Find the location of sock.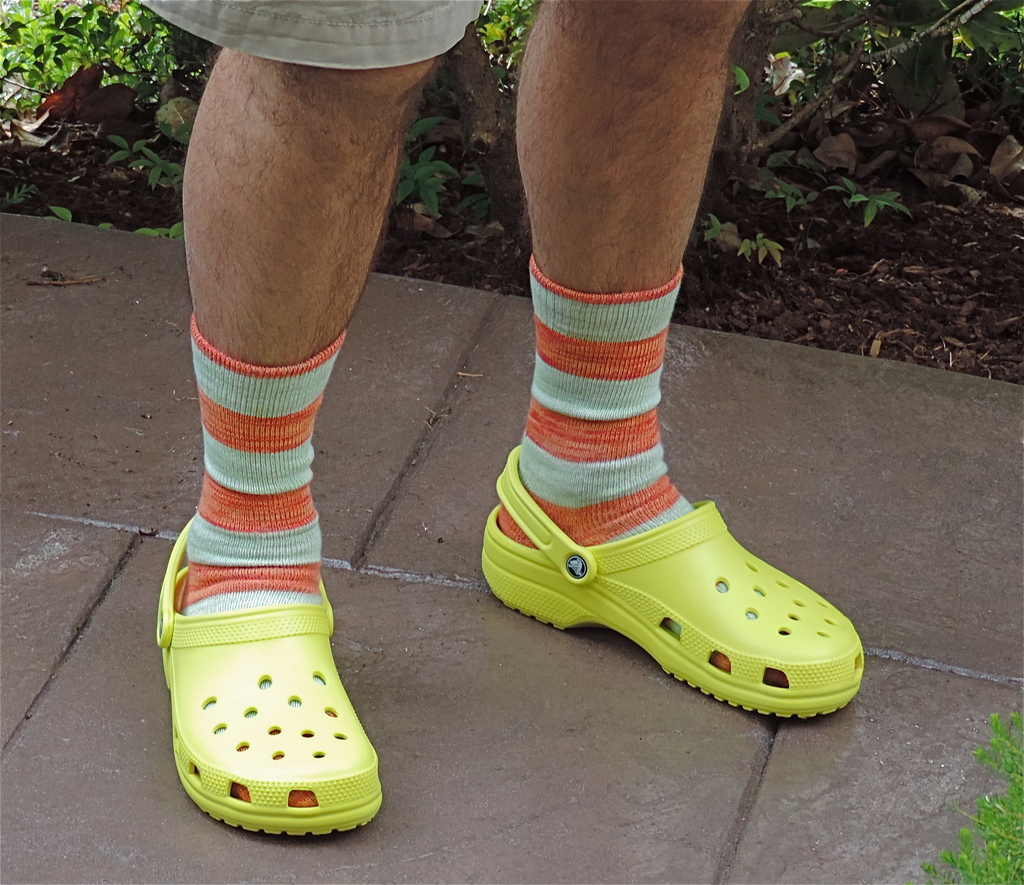
Location: Rect(180, 315, 349, 621).
